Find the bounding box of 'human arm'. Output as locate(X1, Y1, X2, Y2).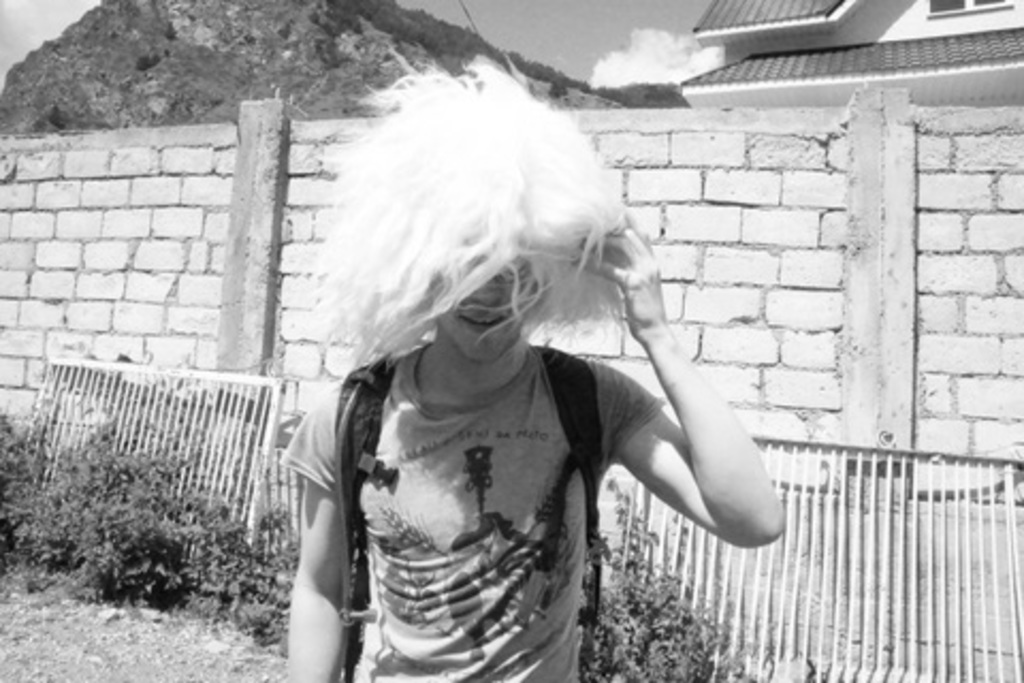
locate(587, 224, 779, 587).
